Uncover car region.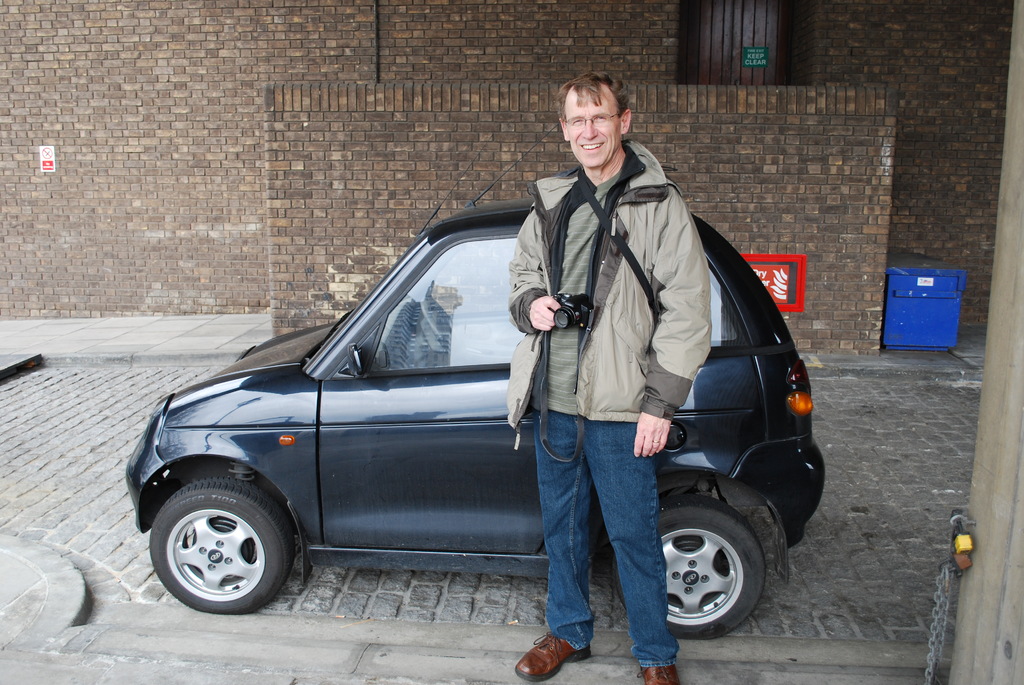
Uncovered: box=[124, 125, 829, 645].
